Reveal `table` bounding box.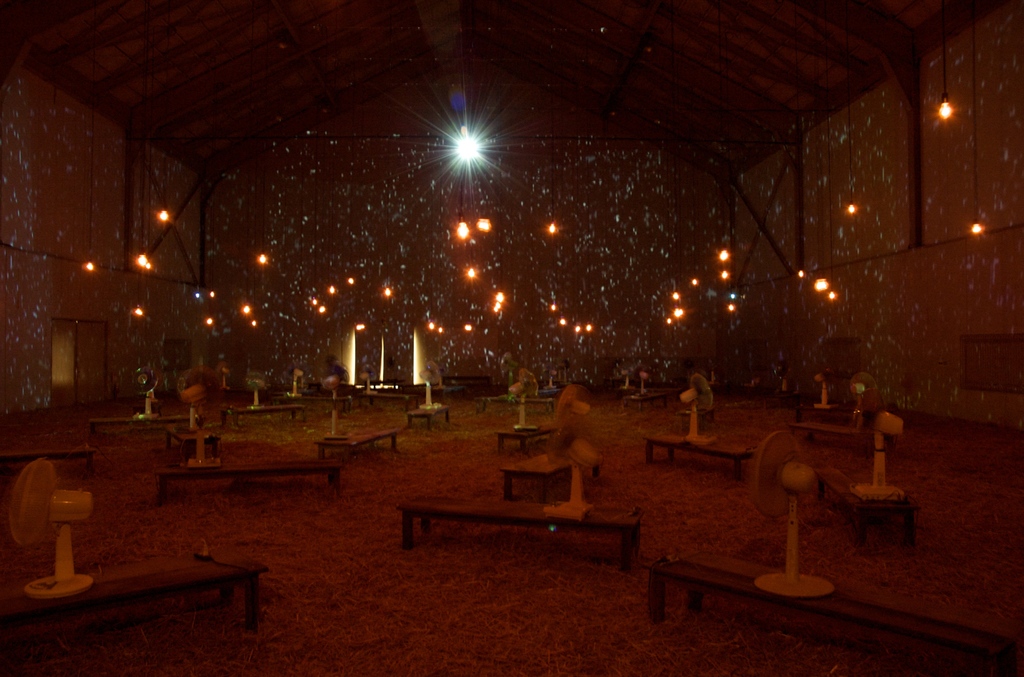
Revealed: {"x1": 815, "y1": 463, "x2": 921, "y2": 548}.
